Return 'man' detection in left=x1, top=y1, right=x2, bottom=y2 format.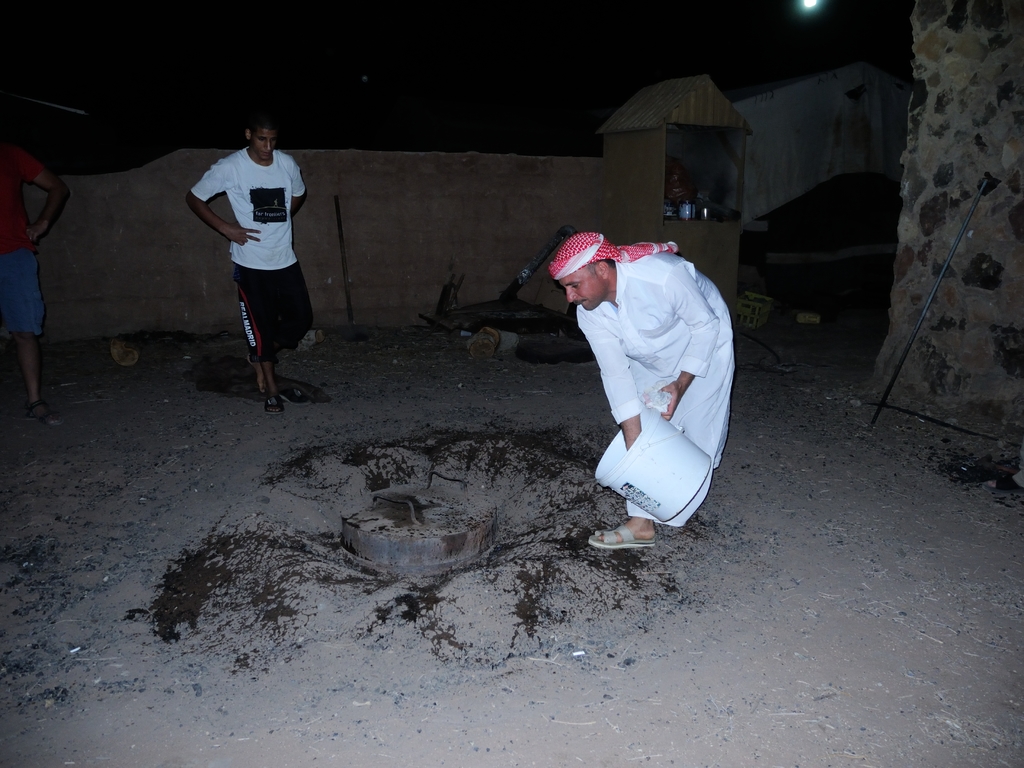
left=546, top=230, right=735, bottom=553.
